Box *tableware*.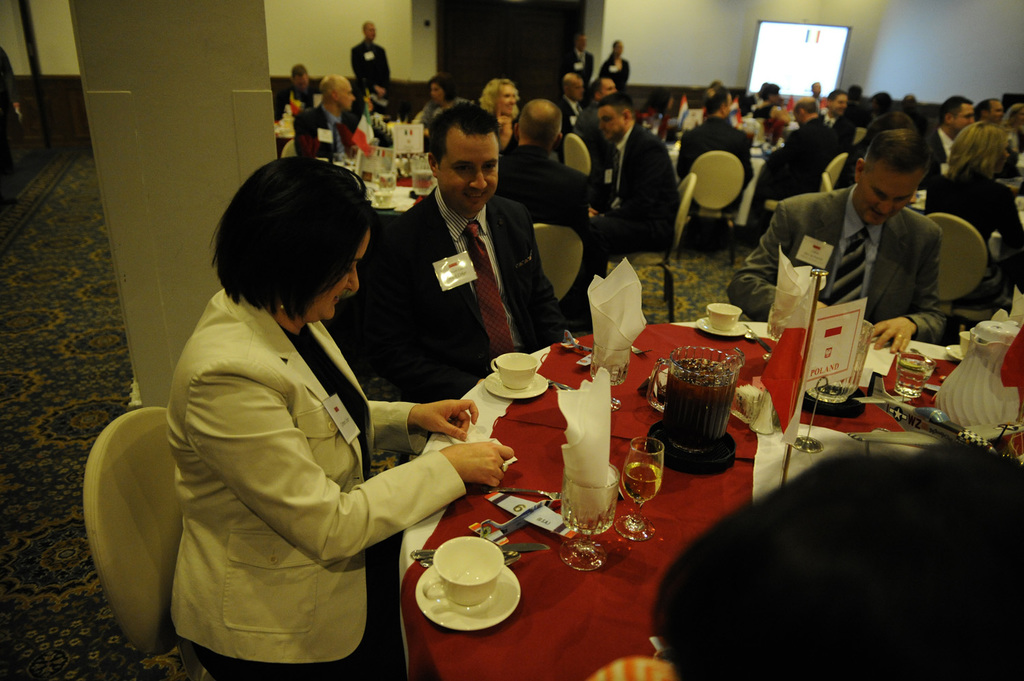
bbox=[409, 154, 436, 199].
